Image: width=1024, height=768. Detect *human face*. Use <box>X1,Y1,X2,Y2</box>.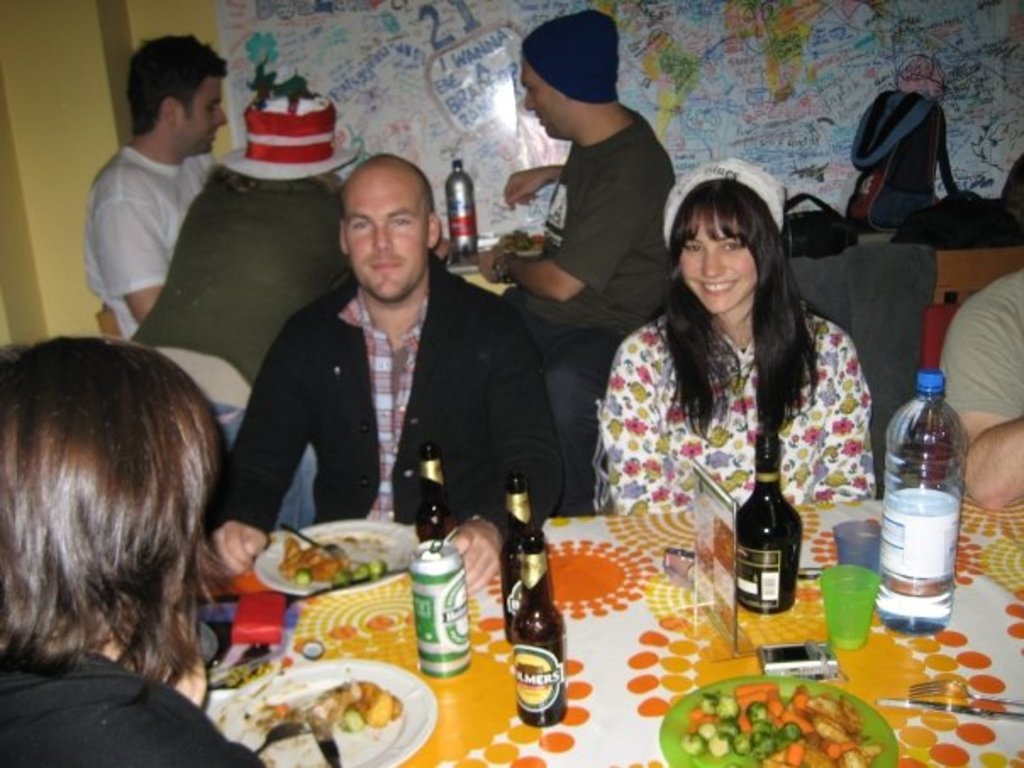
<box>346,180,434,302</box>.
